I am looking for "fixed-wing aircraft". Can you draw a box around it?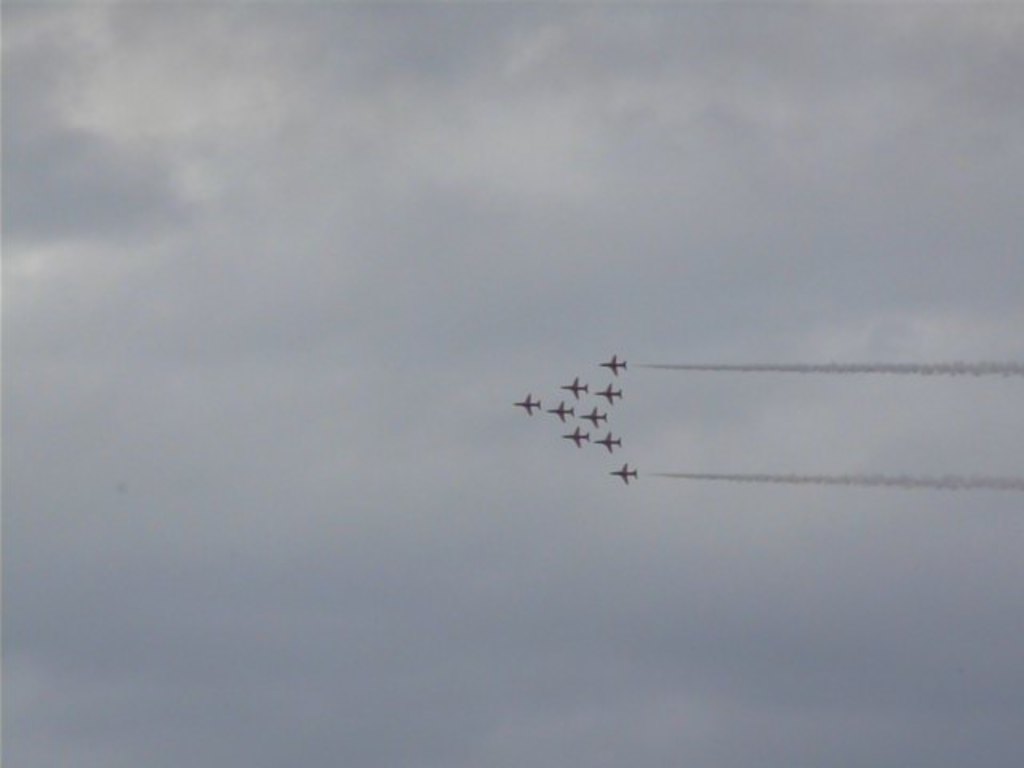
Sure, the bounding box is <box>546,398,574,419</box>.
